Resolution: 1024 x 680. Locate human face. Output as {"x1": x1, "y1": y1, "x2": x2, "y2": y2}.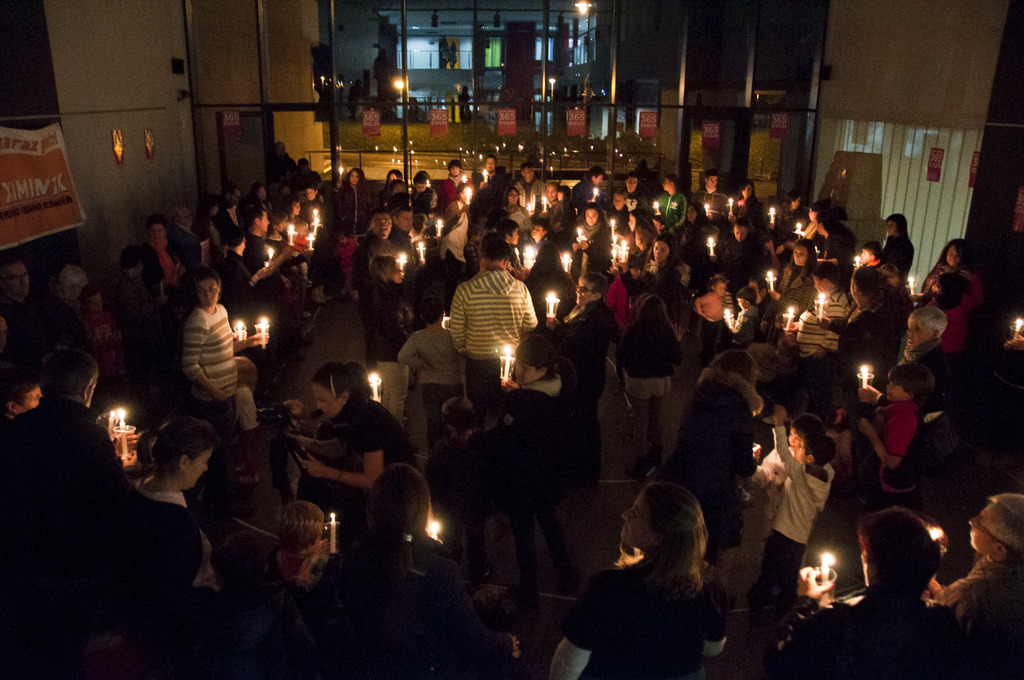
{"x1": 815, "y1": 219, "x2": 821, "y2": 234}.
